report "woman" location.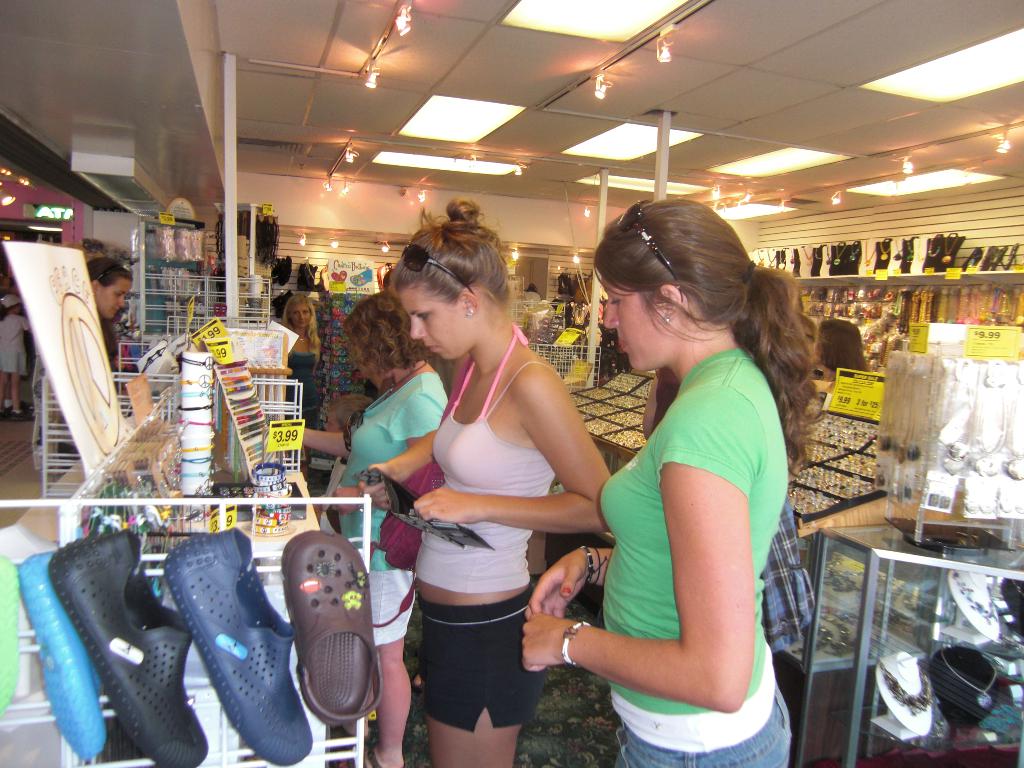
Report: (x1=809, y1=321, x2=876, y2=374).
